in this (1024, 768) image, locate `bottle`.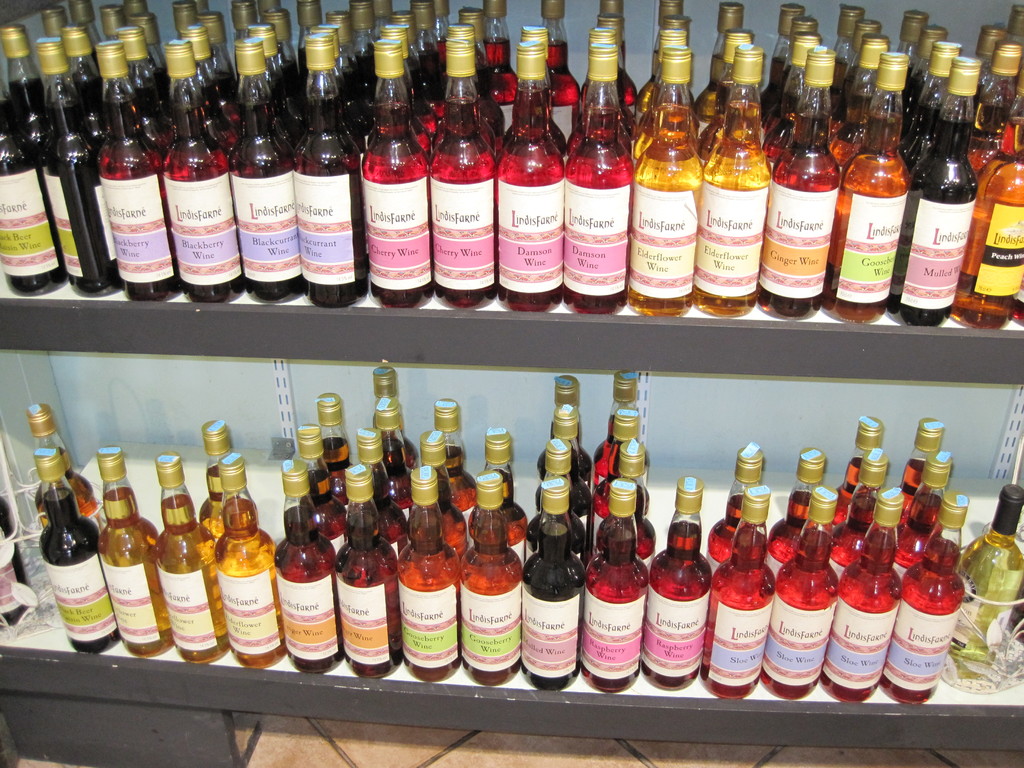
Bounding box: crop(278, 460, 343, 675).
